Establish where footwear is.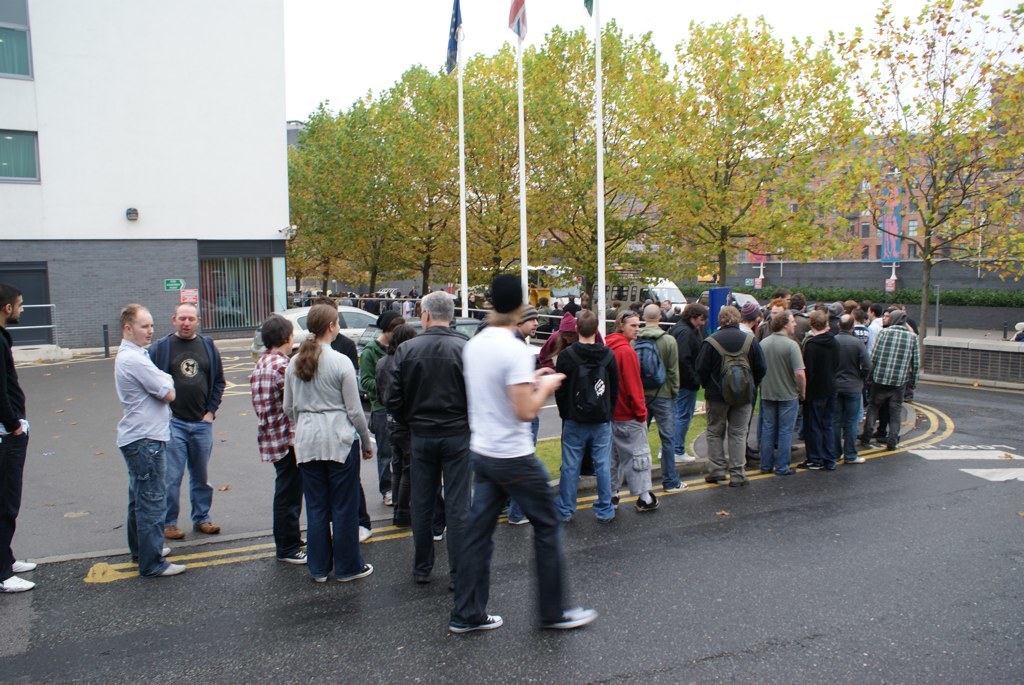
Established at bbox=(284, 551, 312, 565).
